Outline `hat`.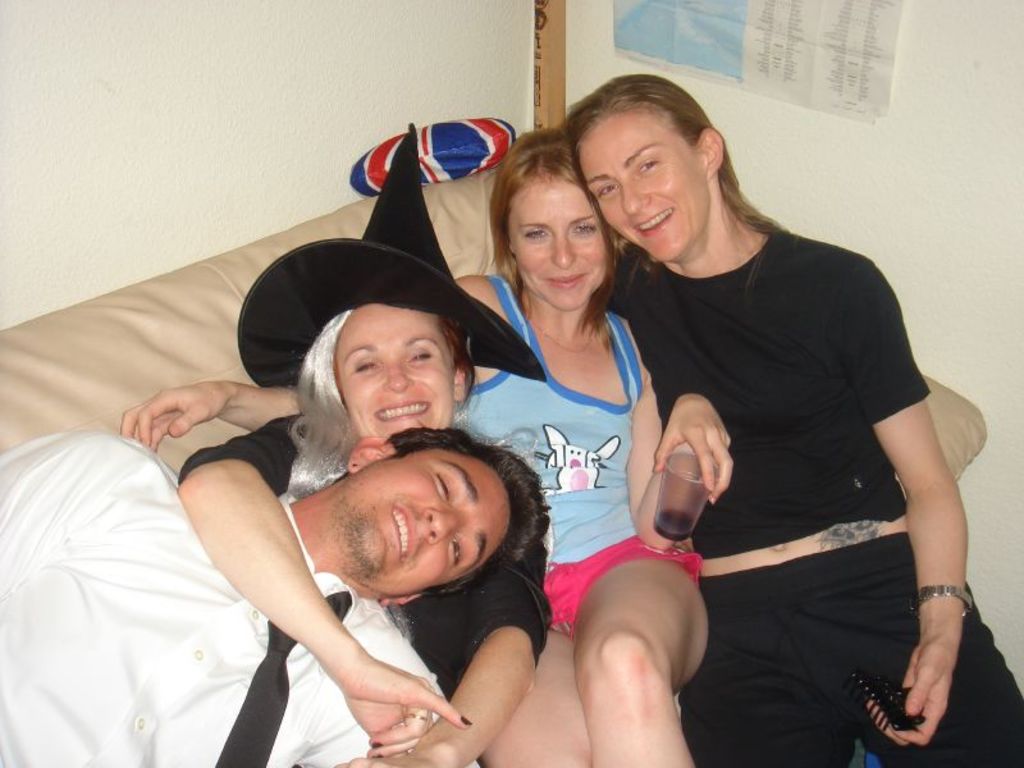
Outline: {"left": 238, "top": 120, "right": 549, "bottom": 384}.
